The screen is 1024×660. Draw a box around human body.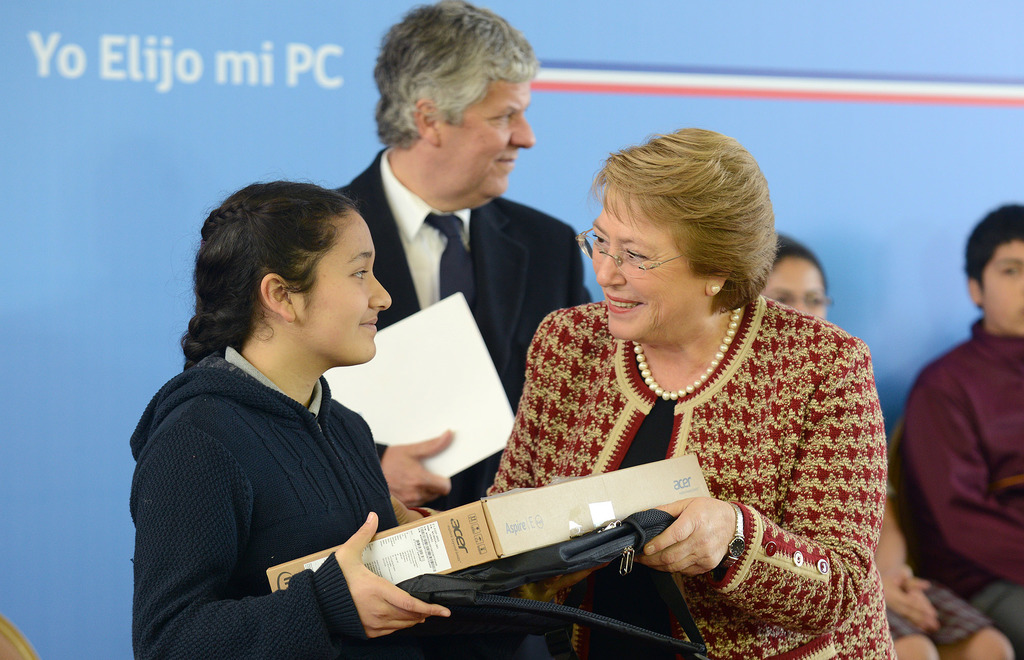
[131,348,451,659].
